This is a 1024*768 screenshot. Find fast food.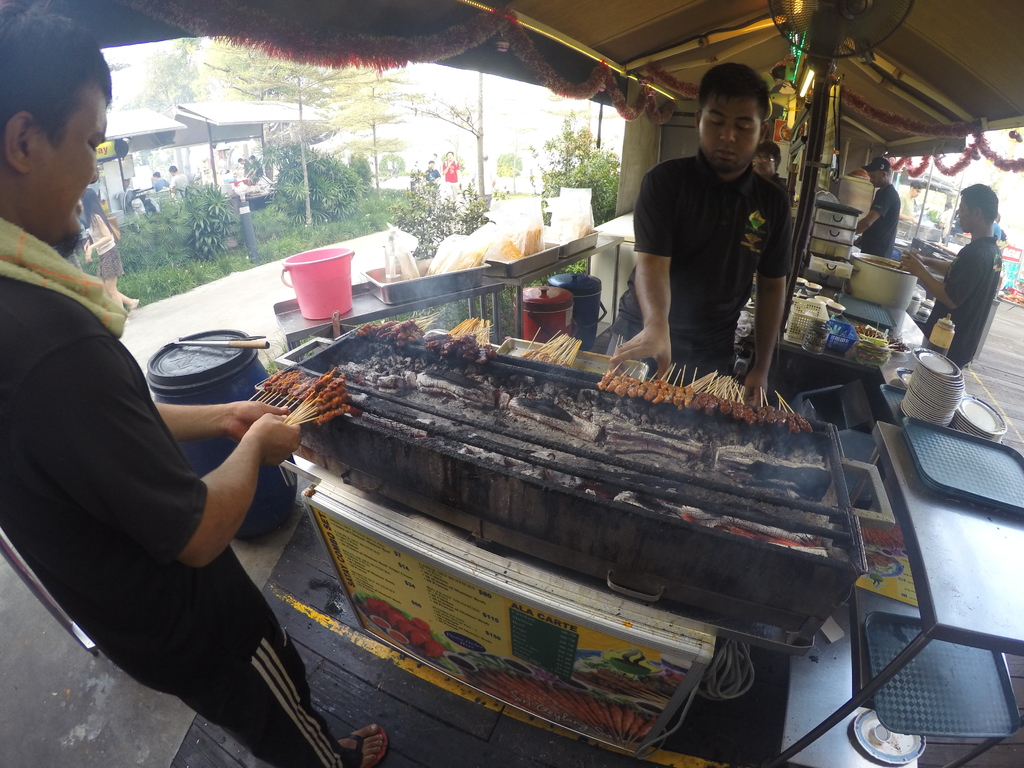
Bounding box: {"left": 354, "top": 314, "right": 494, "bottom": 362}.
